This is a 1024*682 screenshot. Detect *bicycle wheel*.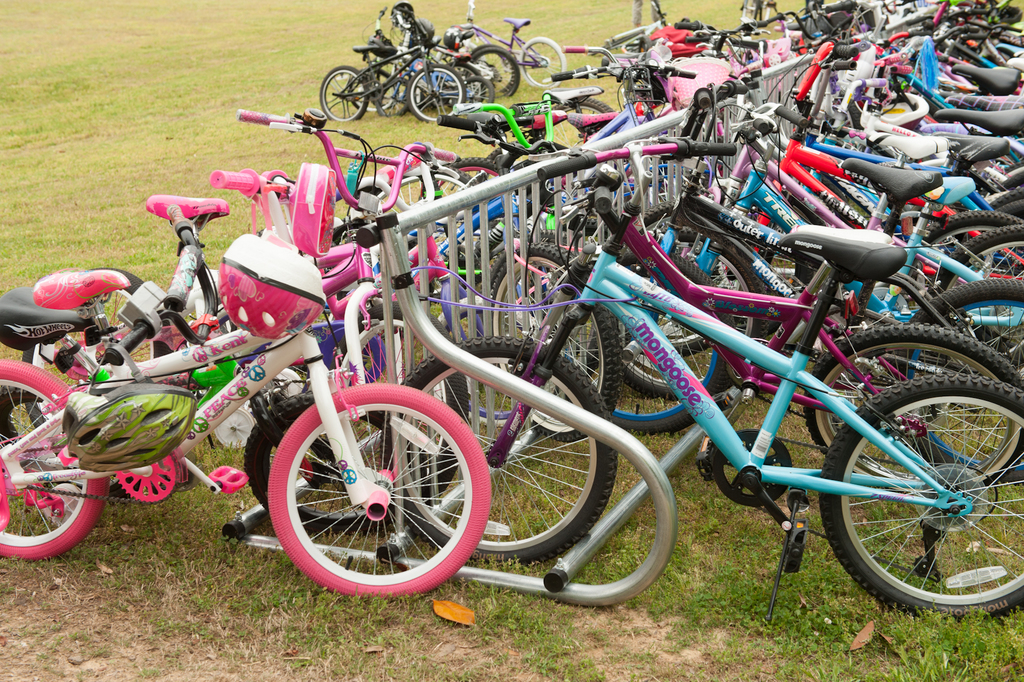
bbox(438, 58, 479, 100).
